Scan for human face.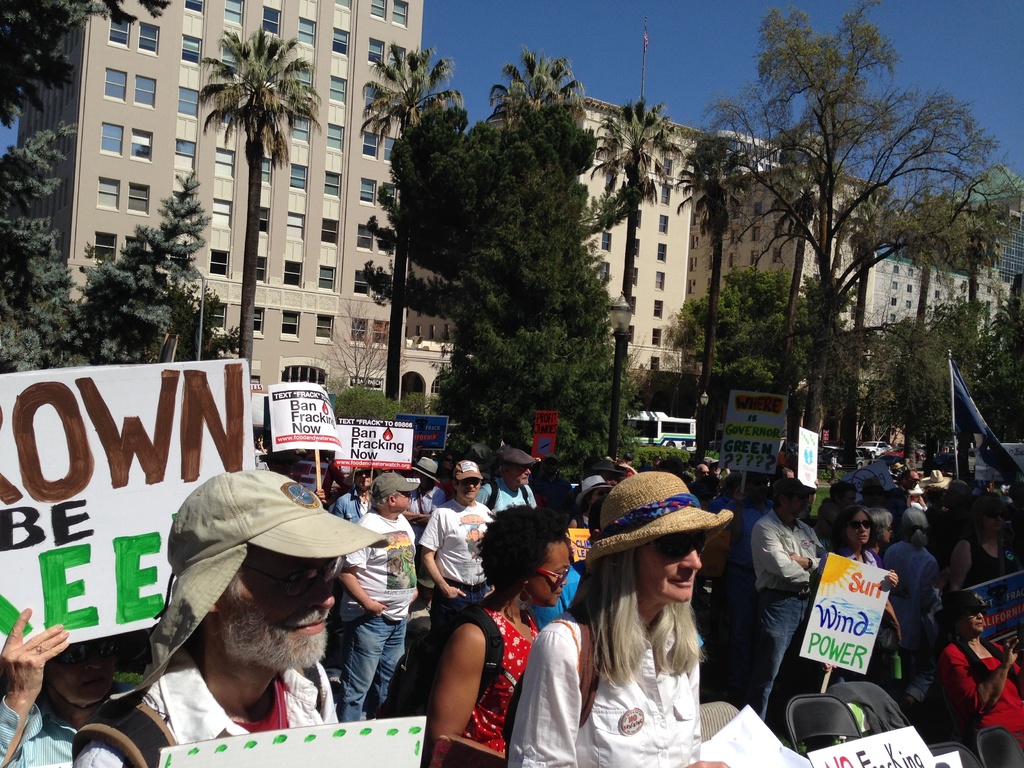
Scan result: 787:493:809:520.
